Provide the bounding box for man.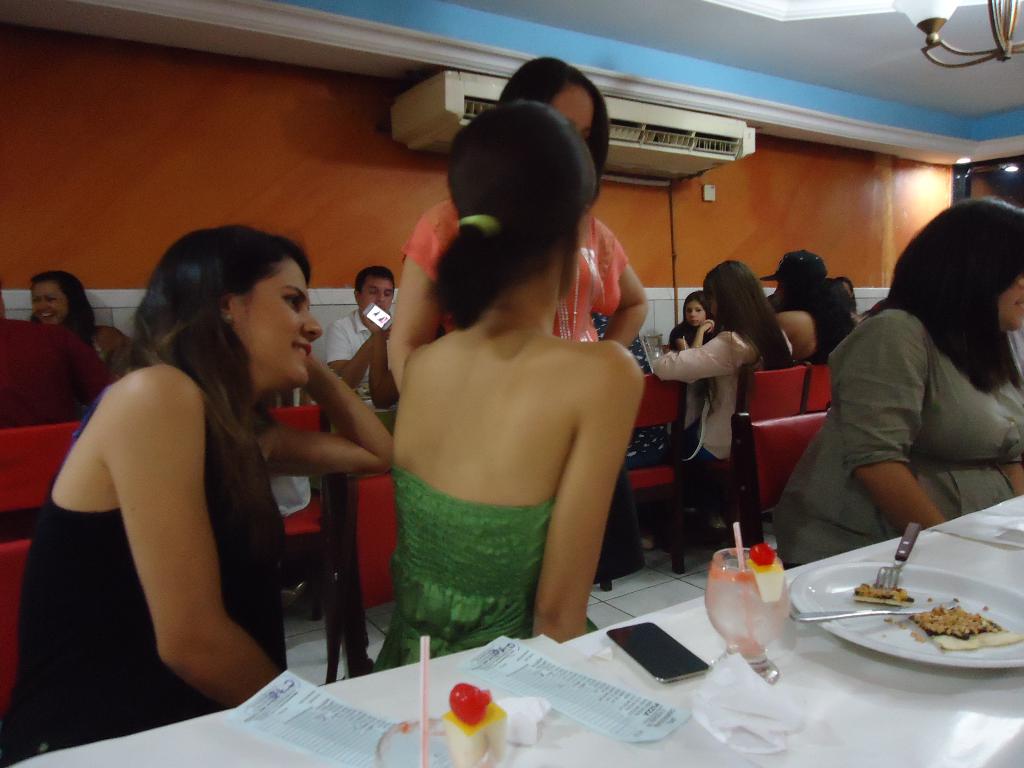
bbox=[0, 280, 115, 429].
